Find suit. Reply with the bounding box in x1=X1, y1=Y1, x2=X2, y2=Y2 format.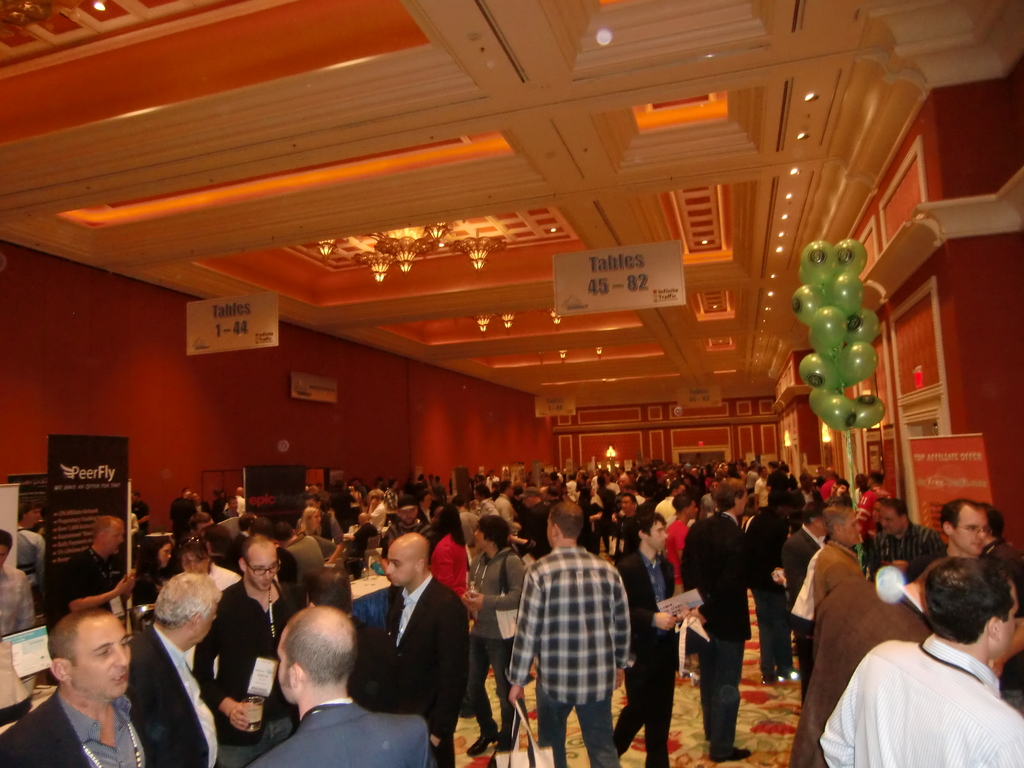
x1=675, y1=512, x2=753, y2=758.
